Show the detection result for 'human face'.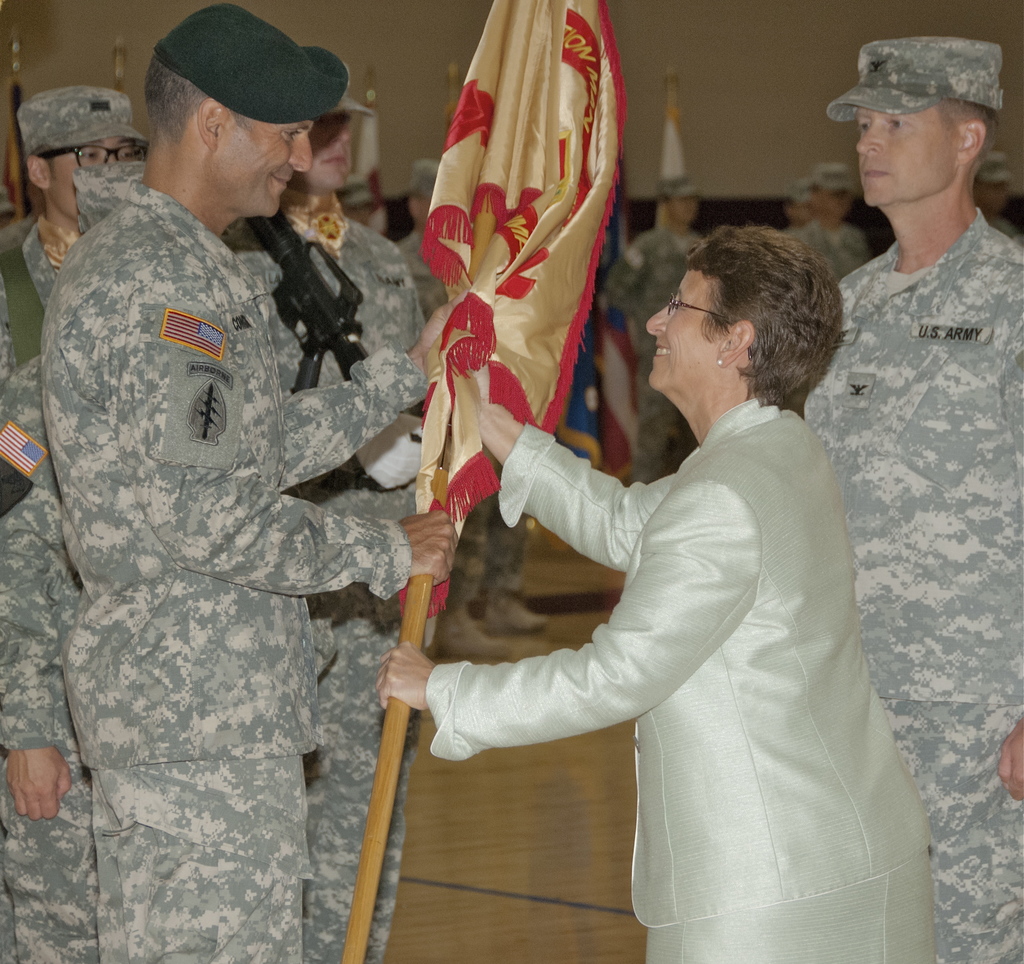
219/119/310/211.
